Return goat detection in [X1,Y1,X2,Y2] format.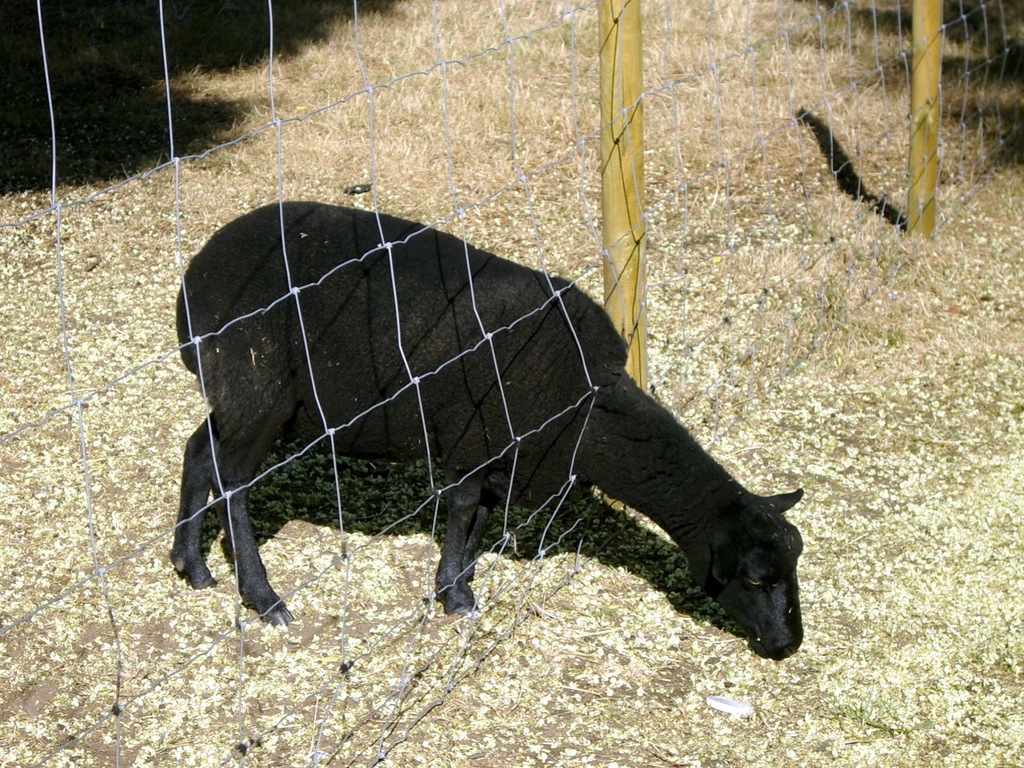
[178,196,835,685].
